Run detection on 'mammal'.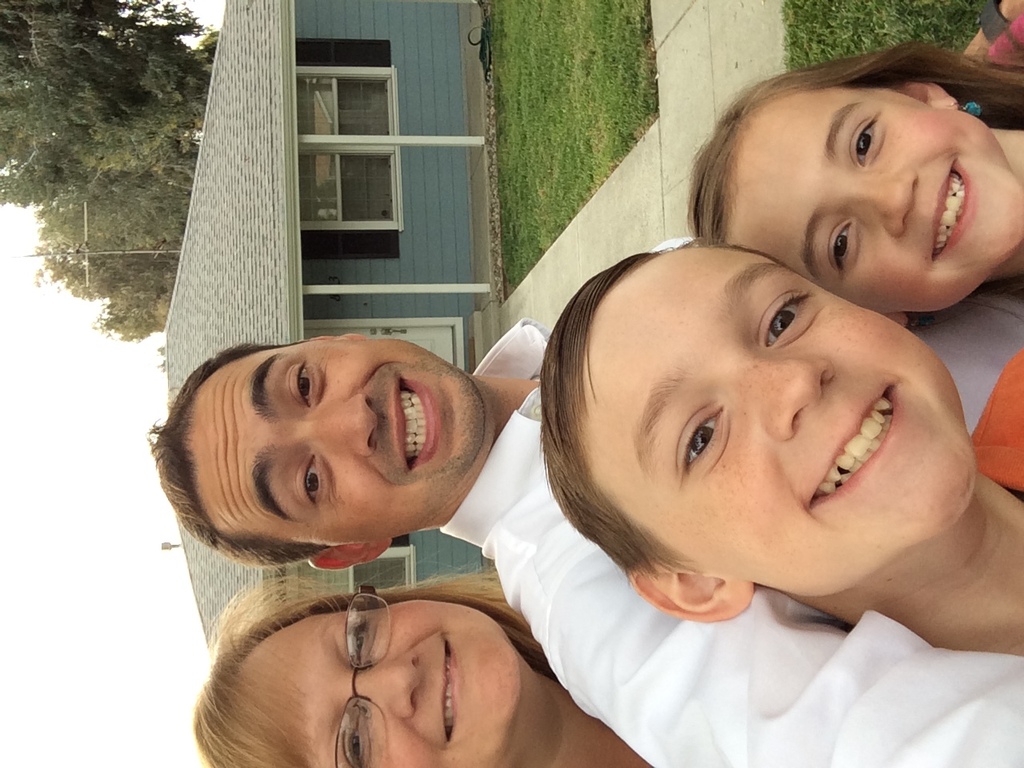
Result: select_region(146, 0, 1023, 767).
